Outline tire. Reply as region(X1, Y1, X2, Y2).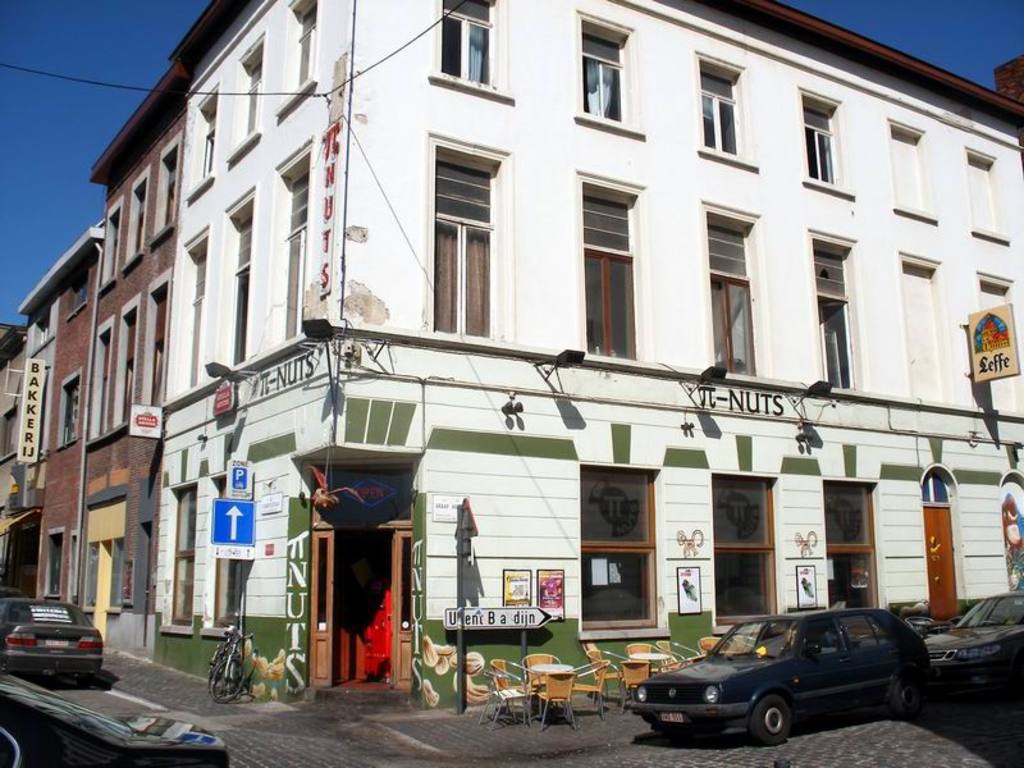
region(204, 649, 224, 678).
